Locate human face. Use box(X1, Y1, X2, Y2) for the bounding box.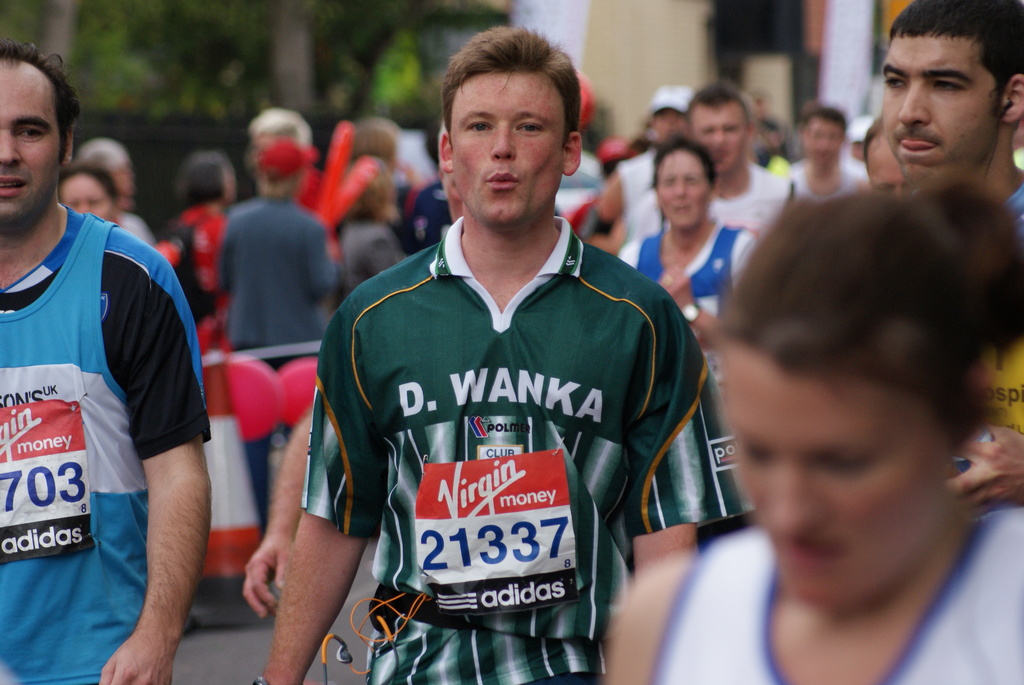
box(689, 107, 747, 176).
